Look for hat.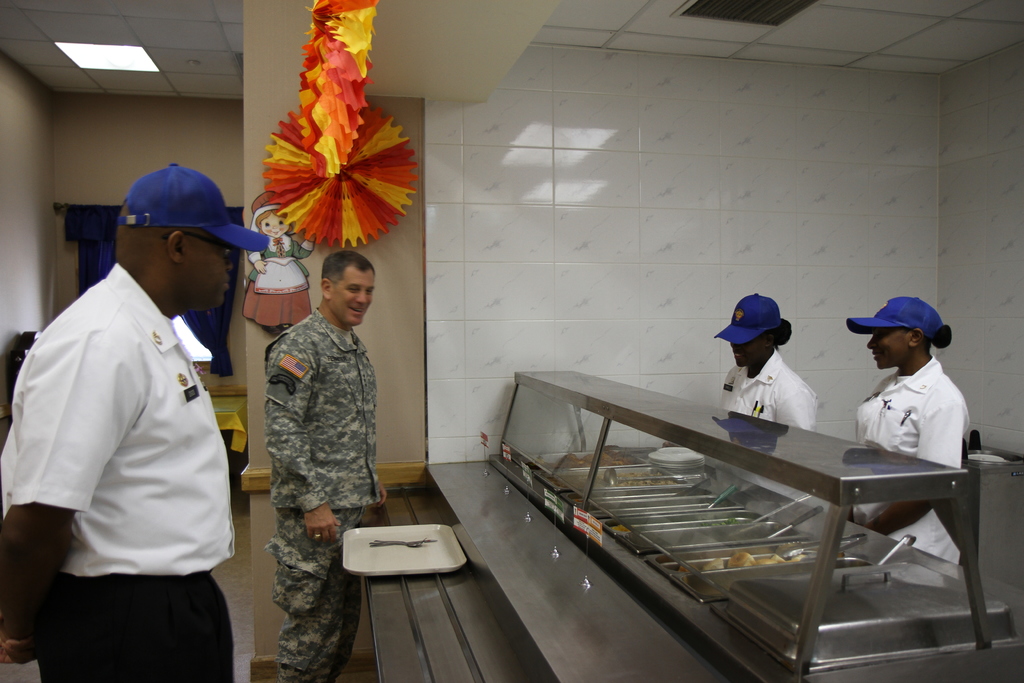
Found: <region>710, 290, 781, 349</region>.
